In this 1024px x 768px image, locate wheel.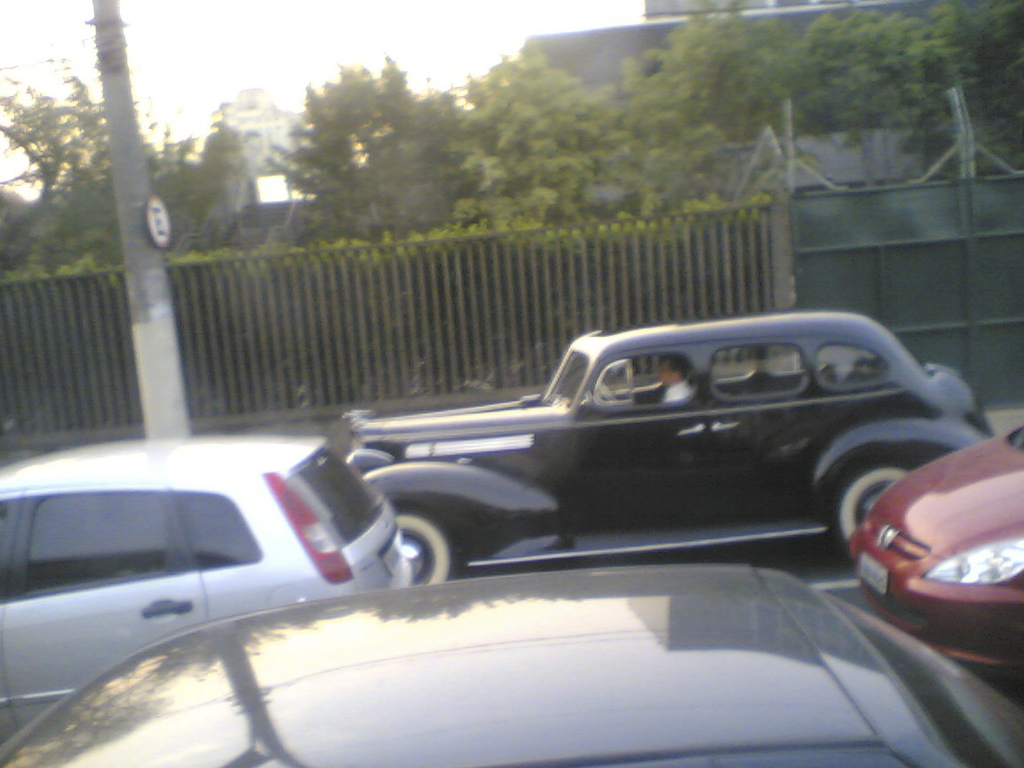
Bounding box: x1=396 y1=502 x2=453 y2=588.
